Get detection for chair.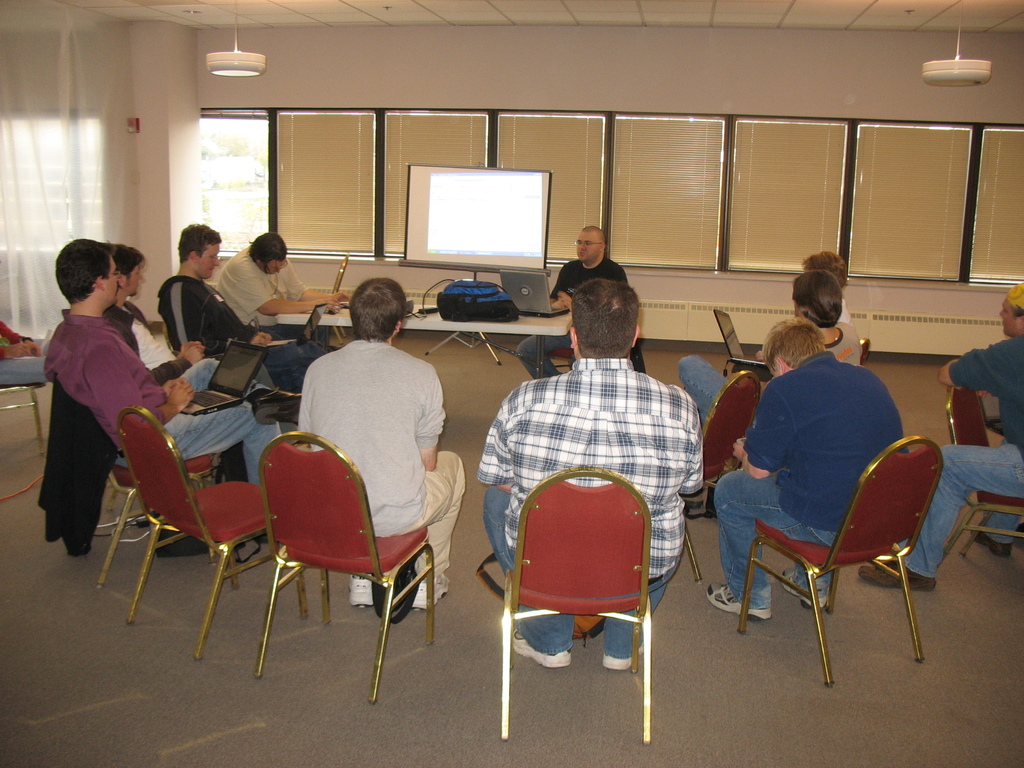
Detection: box=[115, 404, 305, 659].
